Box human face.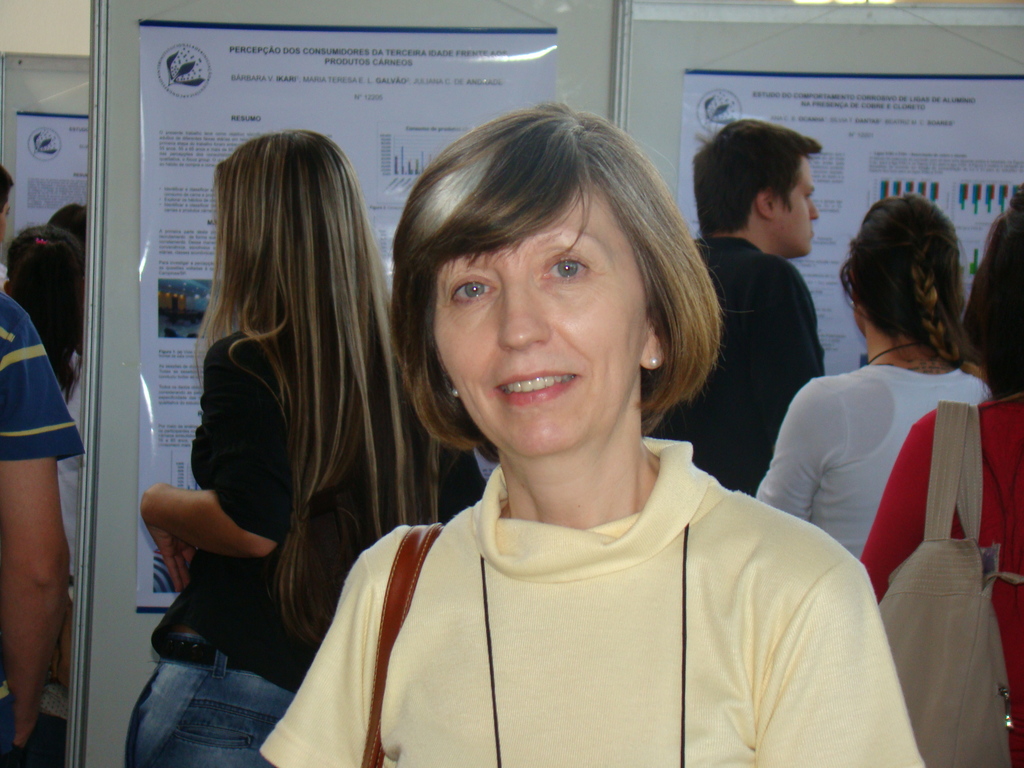
crop(431, 180, 647, 456).
